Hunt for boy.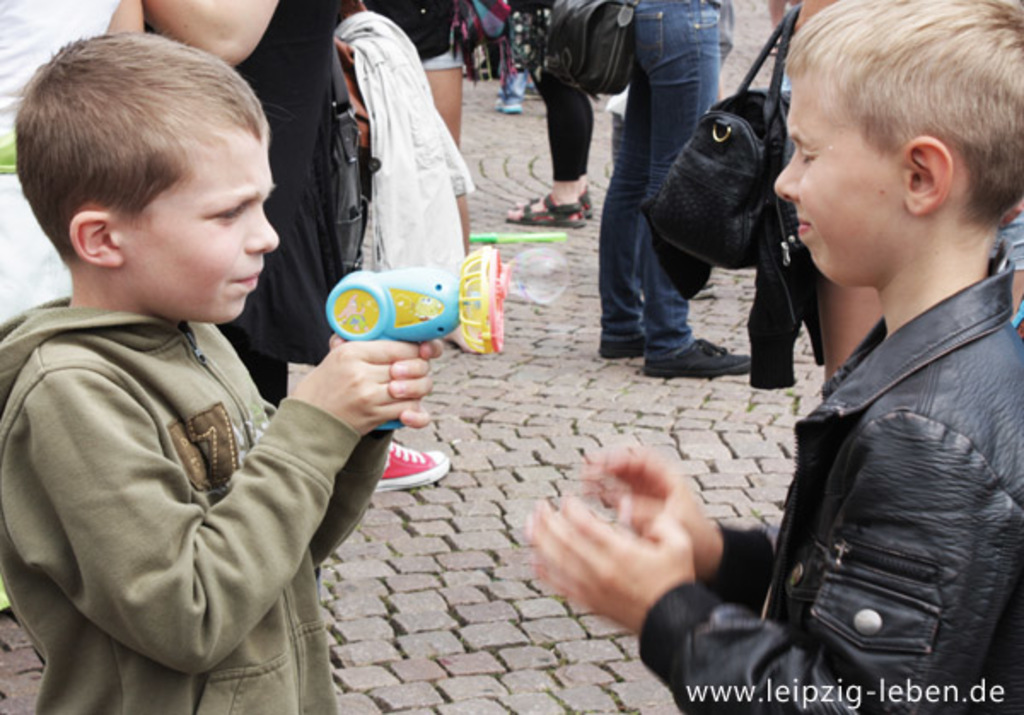
Hunted down at 521/0/1022/710.
